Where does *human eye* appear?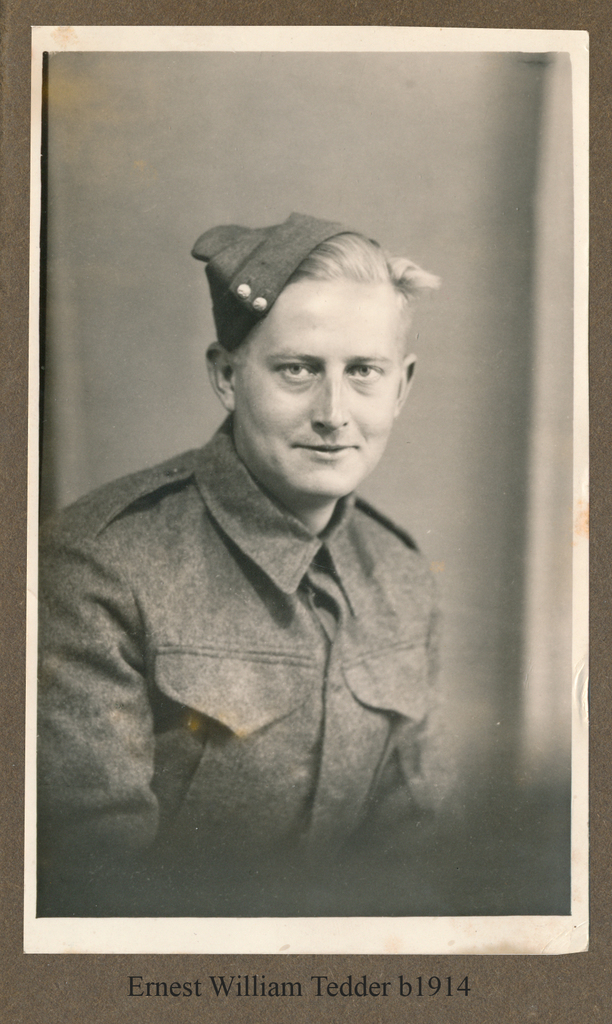
Appears at select_region(341, 361, 388, 380).
